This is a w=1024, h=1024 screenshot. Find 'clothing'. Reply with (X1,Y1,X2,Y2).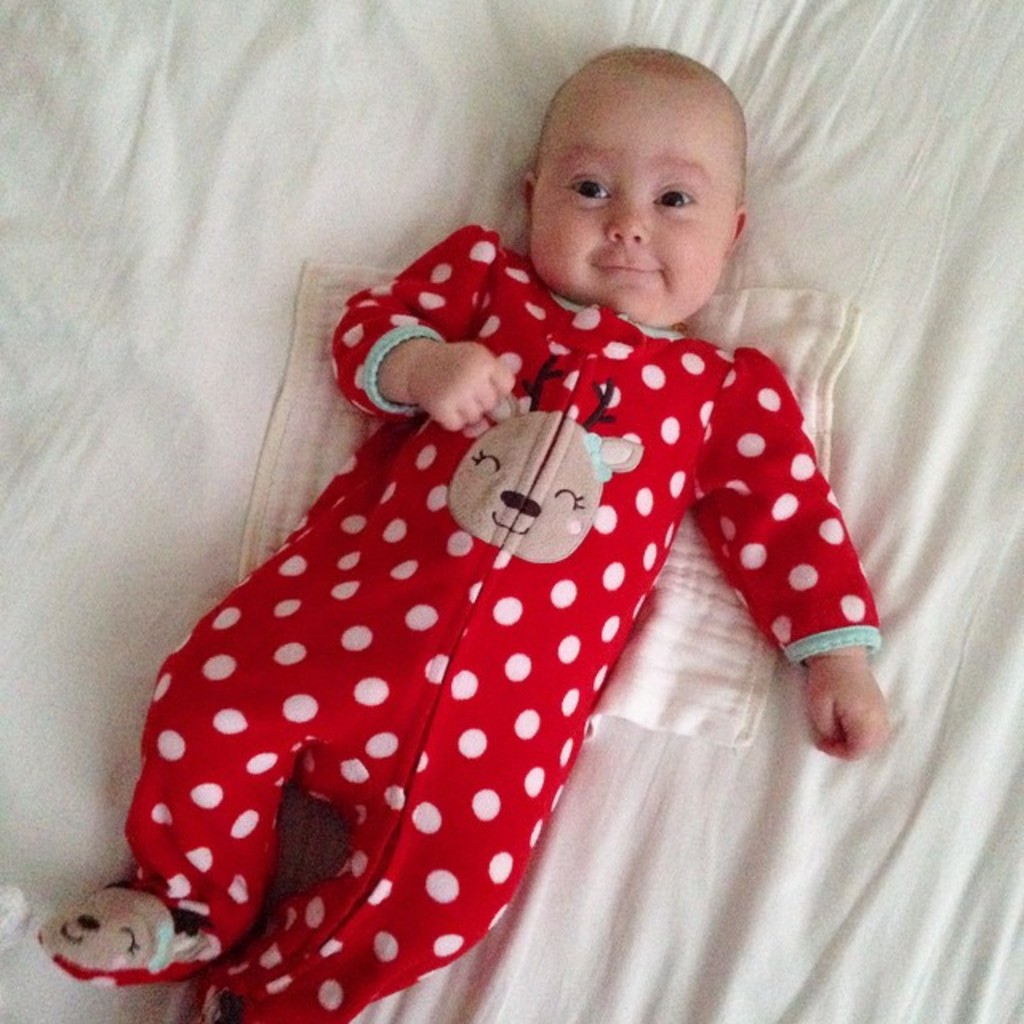
(109,262,851,995).
